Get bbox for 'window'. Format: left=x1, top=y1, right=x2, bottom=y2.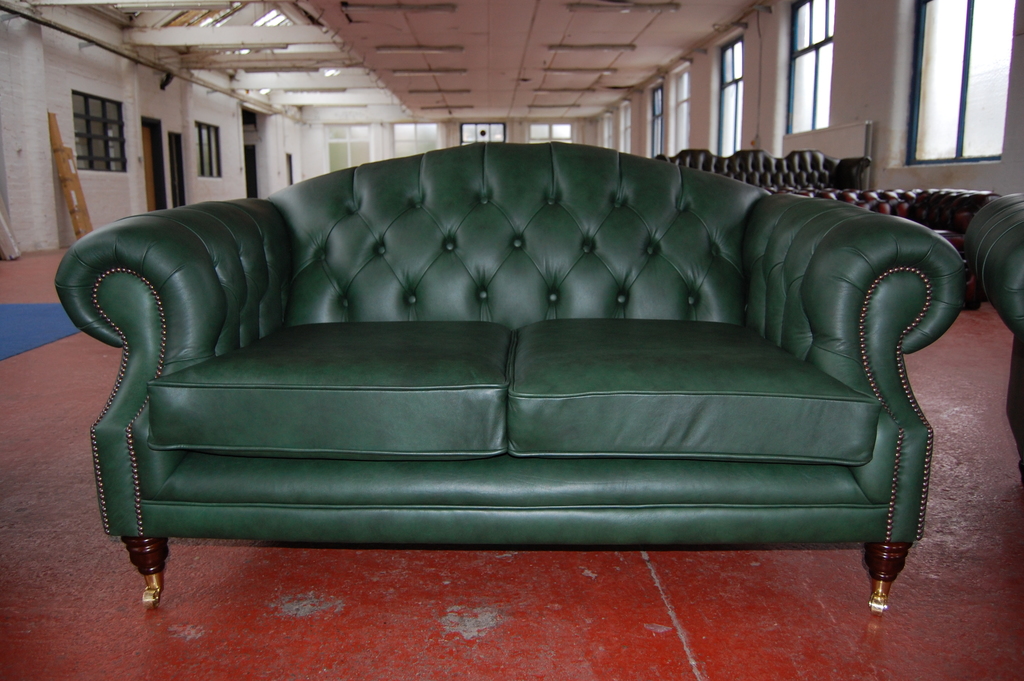
left=785, top=0, right=838, bottom=130.
